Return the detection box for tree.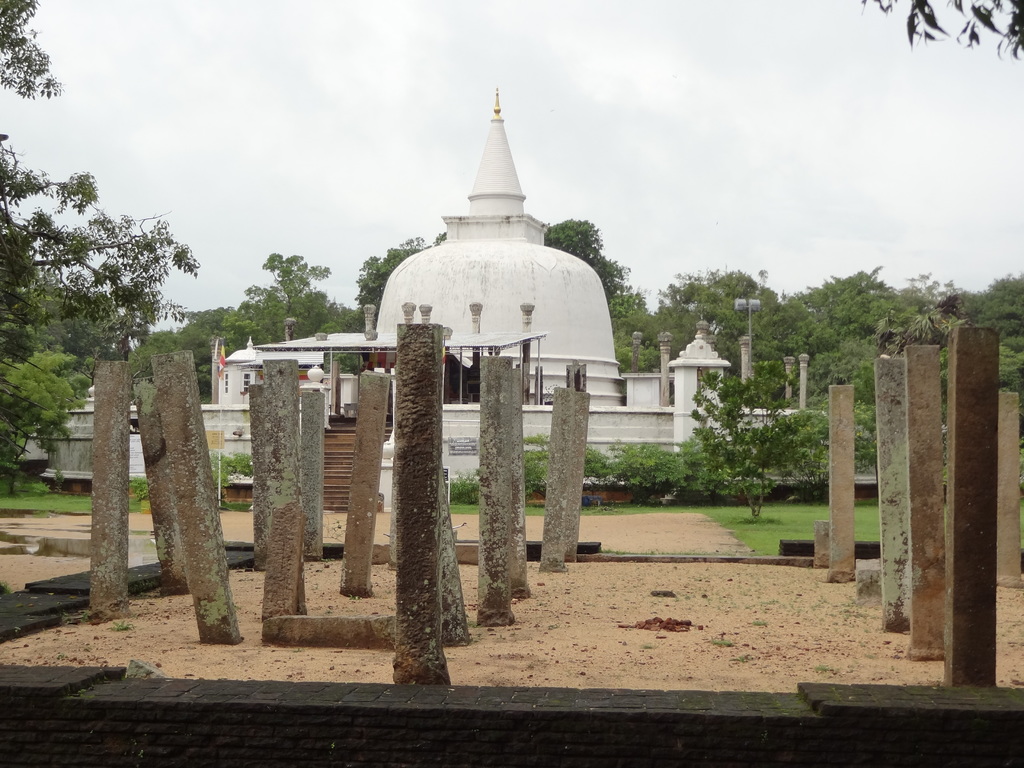
BBox(113, 244, 356, 414).
